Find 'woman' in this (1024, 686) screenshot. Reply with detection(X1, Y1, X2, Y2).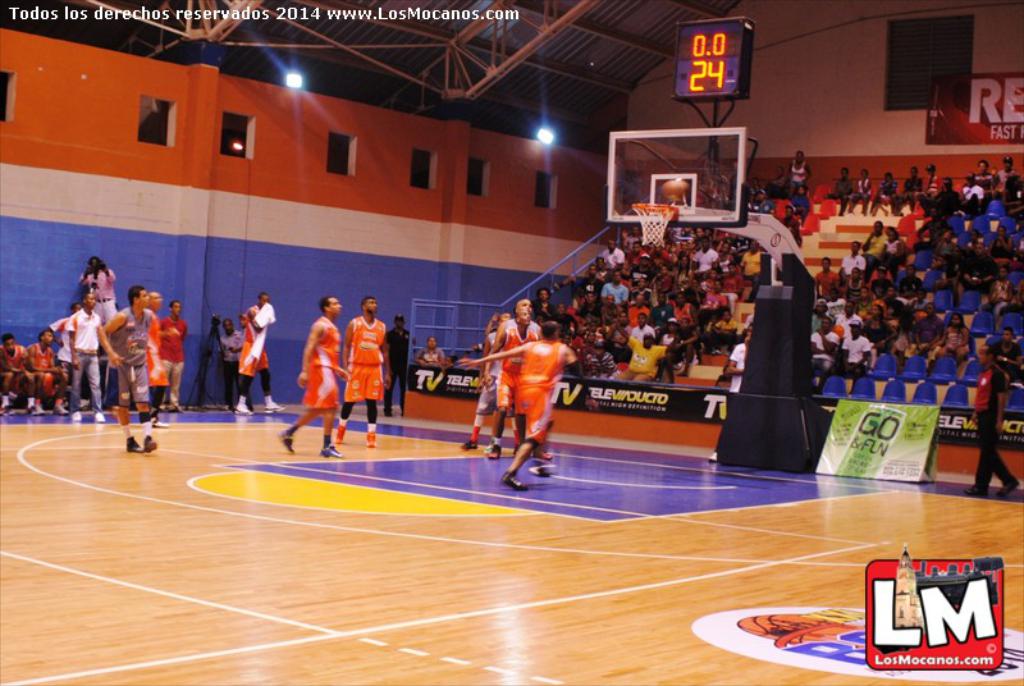
detection(933, 311, 973, 369).
